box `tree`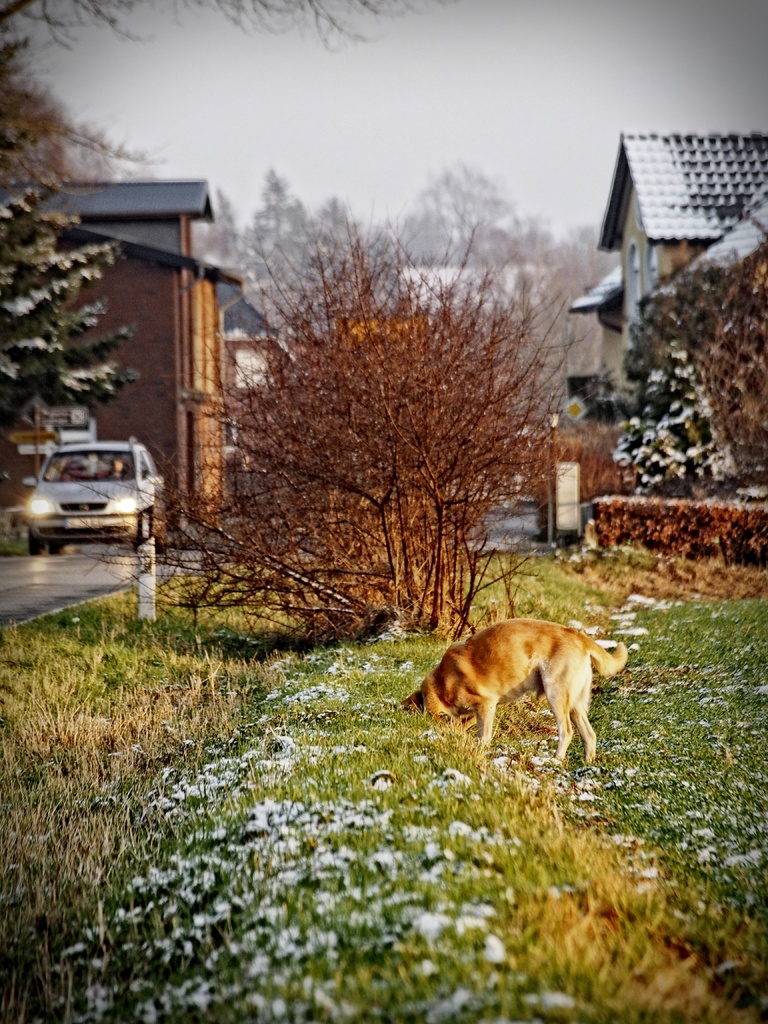
detection(3, 0, 431, 554)
